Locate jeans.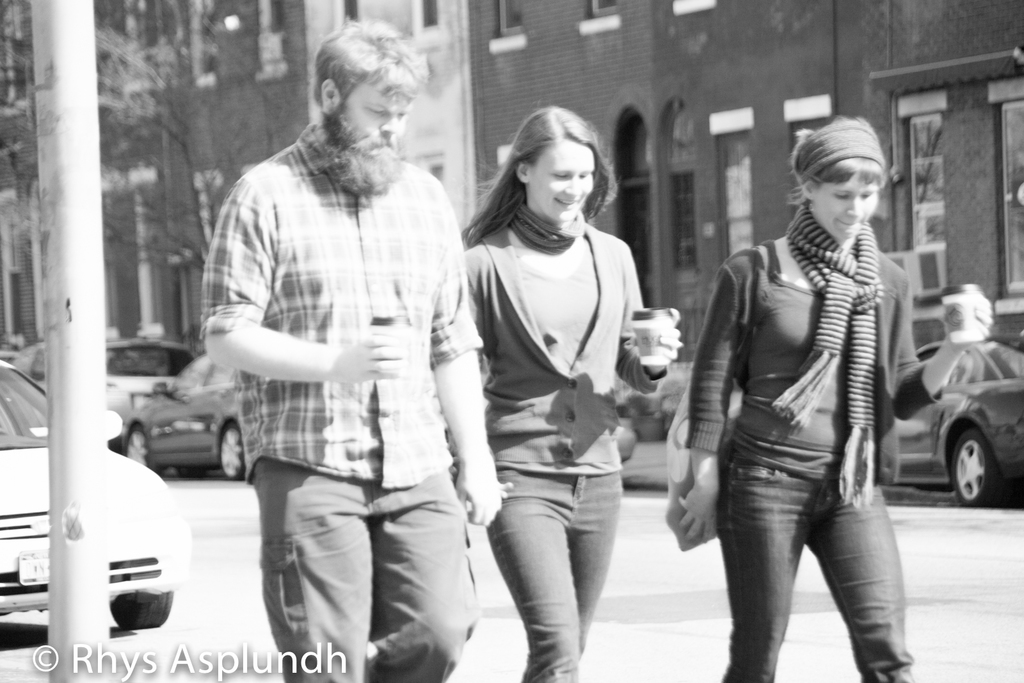
Bounding box: BBox(696, 446, 909, 673).
